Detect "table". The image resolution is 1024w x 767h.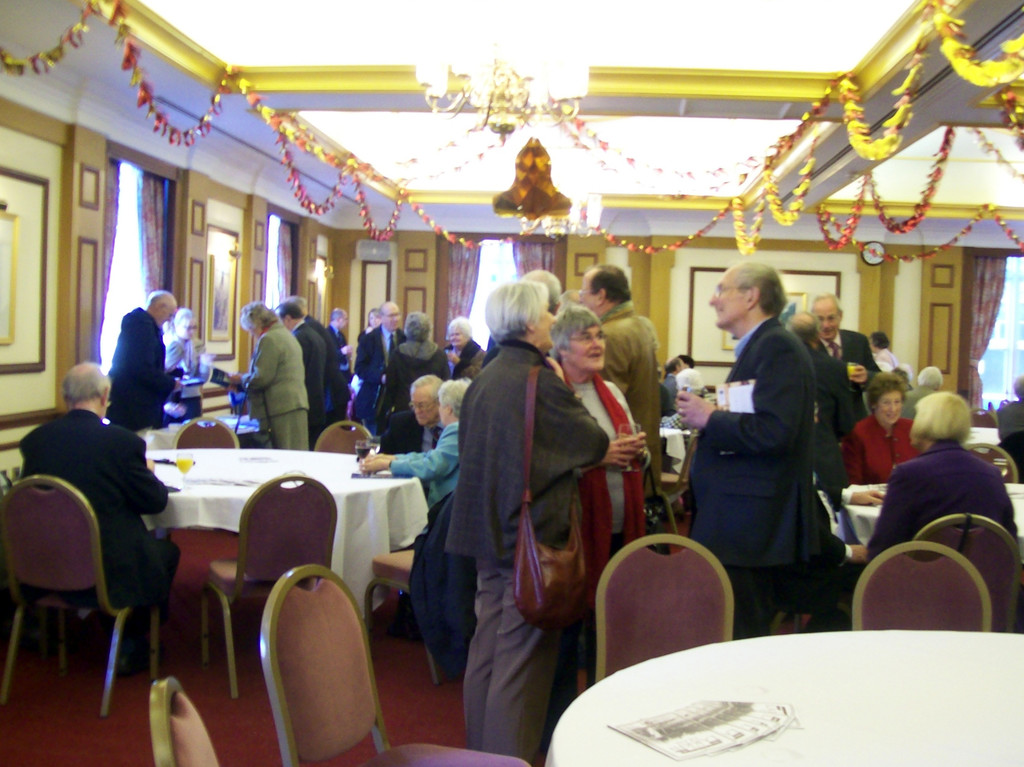
pyautogui.locateOnScreen(656, 412, 694, 449).
